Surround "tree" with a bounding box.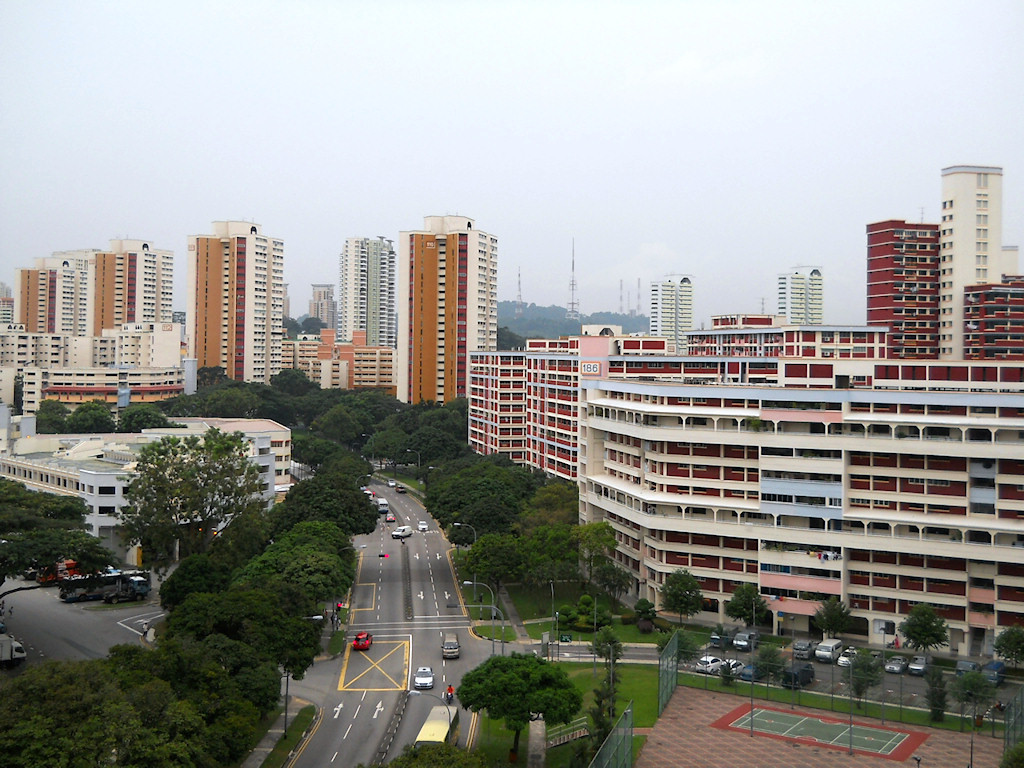
663,568,702,628.
